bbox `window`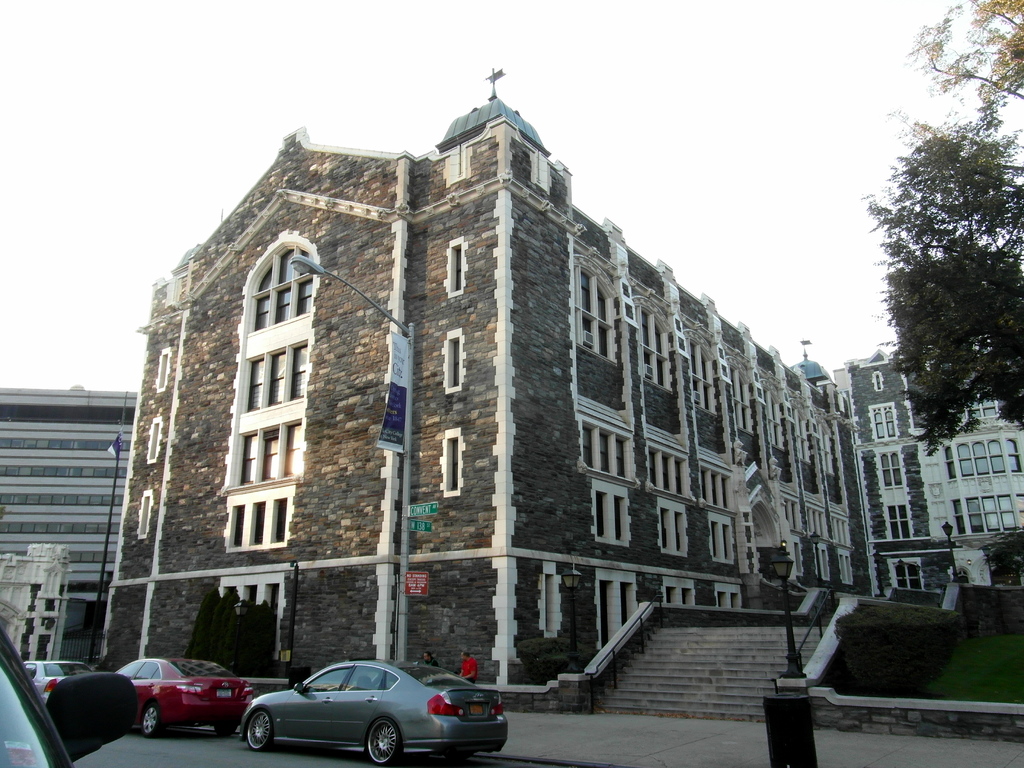
box(881, 500, 913, 542)
